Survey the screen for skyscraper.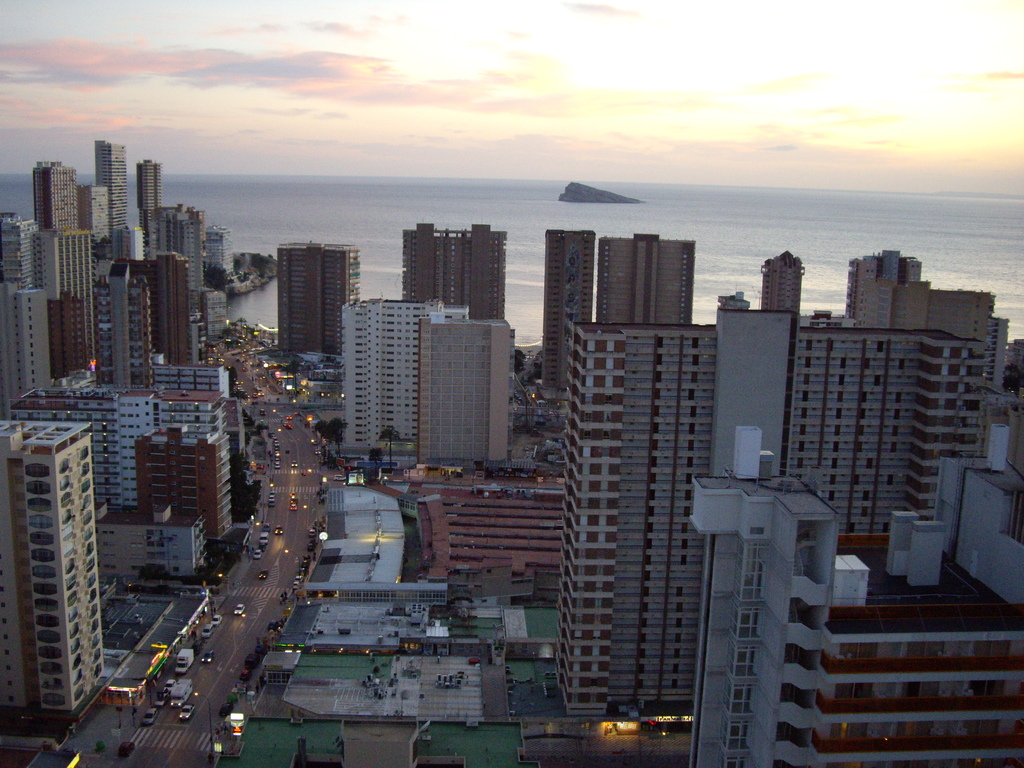
Survey found: Rect(202, 287, 228, 338).
